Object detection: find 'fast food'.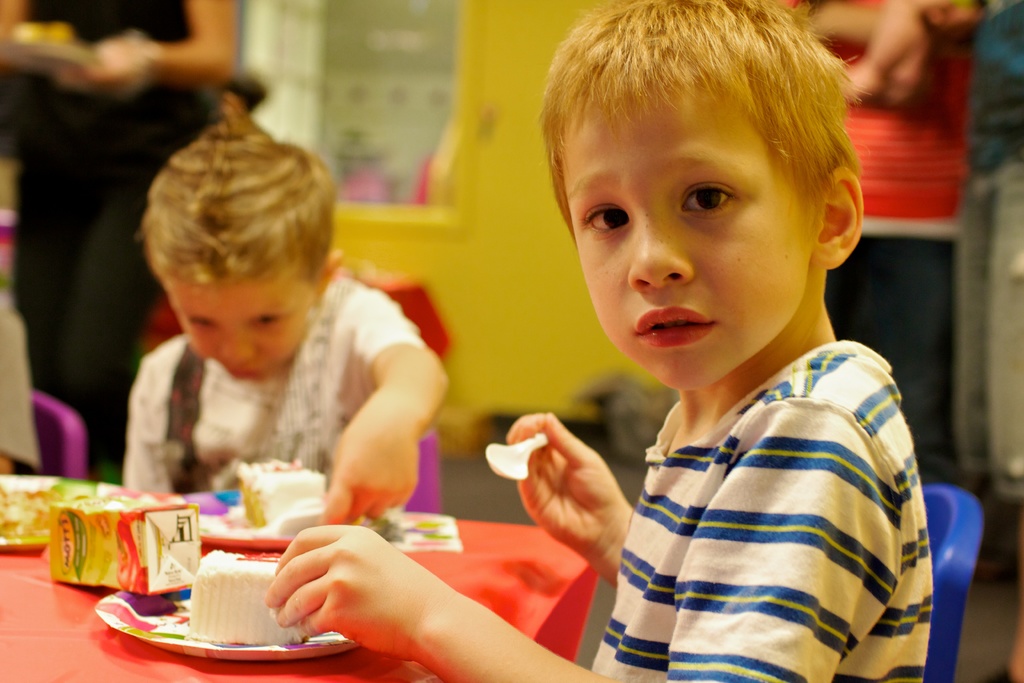
left=170, top=552, right=274, bottom=639.
